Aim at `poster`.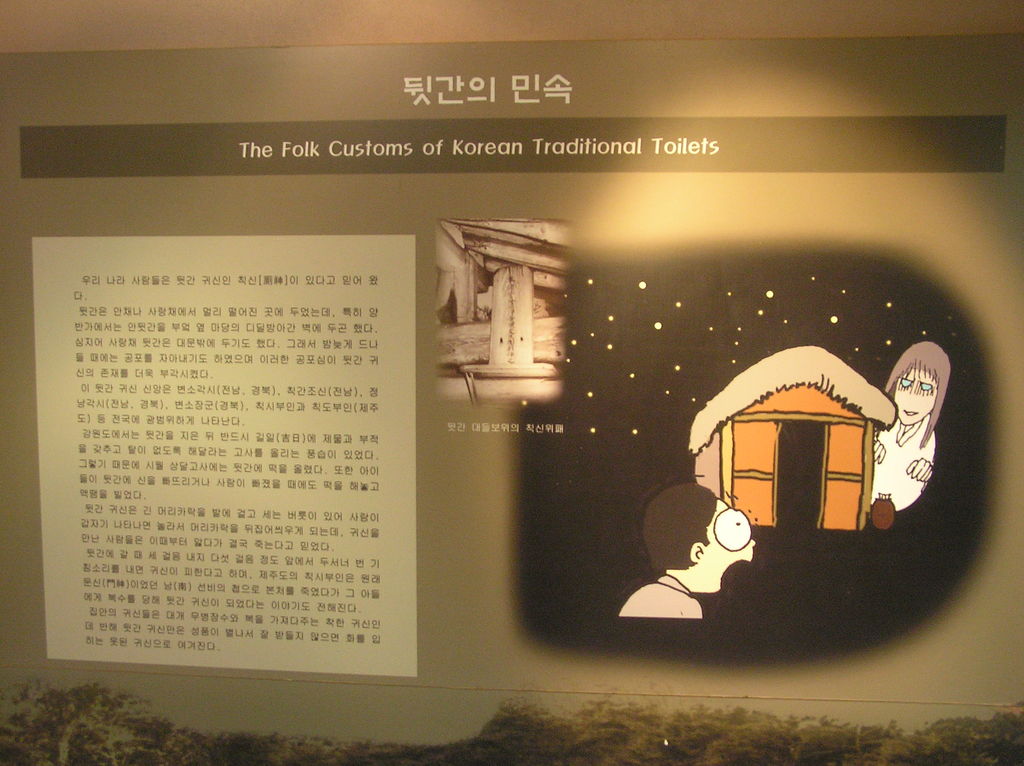
Aimed at {"x1": 0, "y1": 33, "x2": 1023, "y2": 765}.
